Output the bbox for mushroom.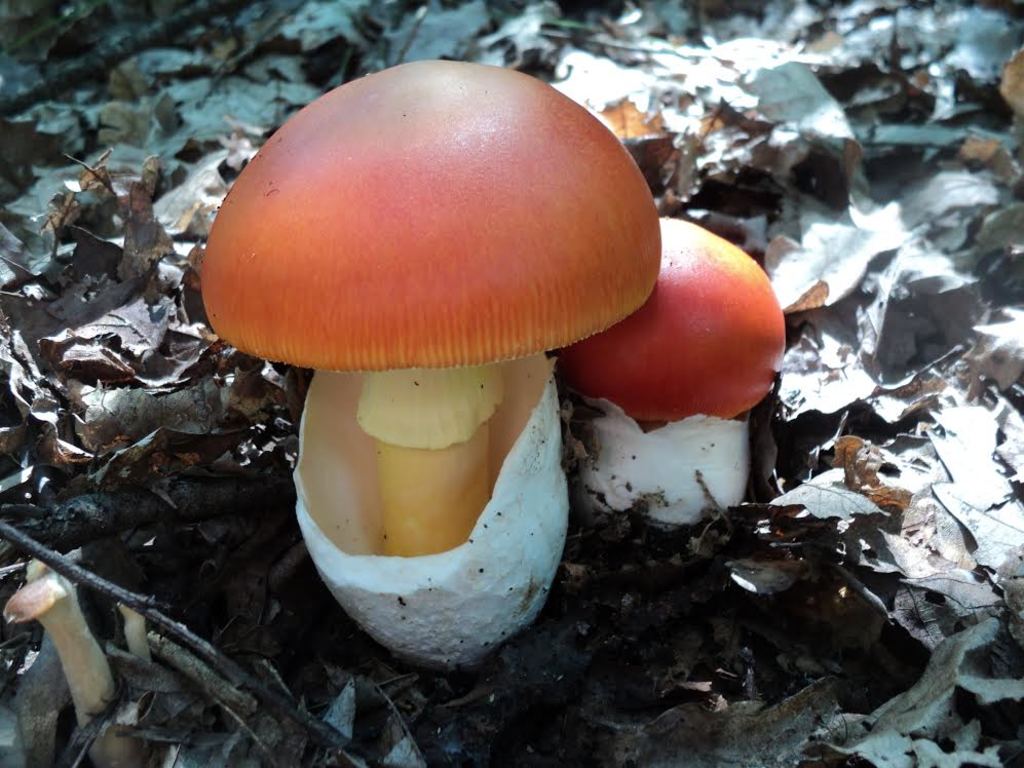
563, 219, 788, 532.
